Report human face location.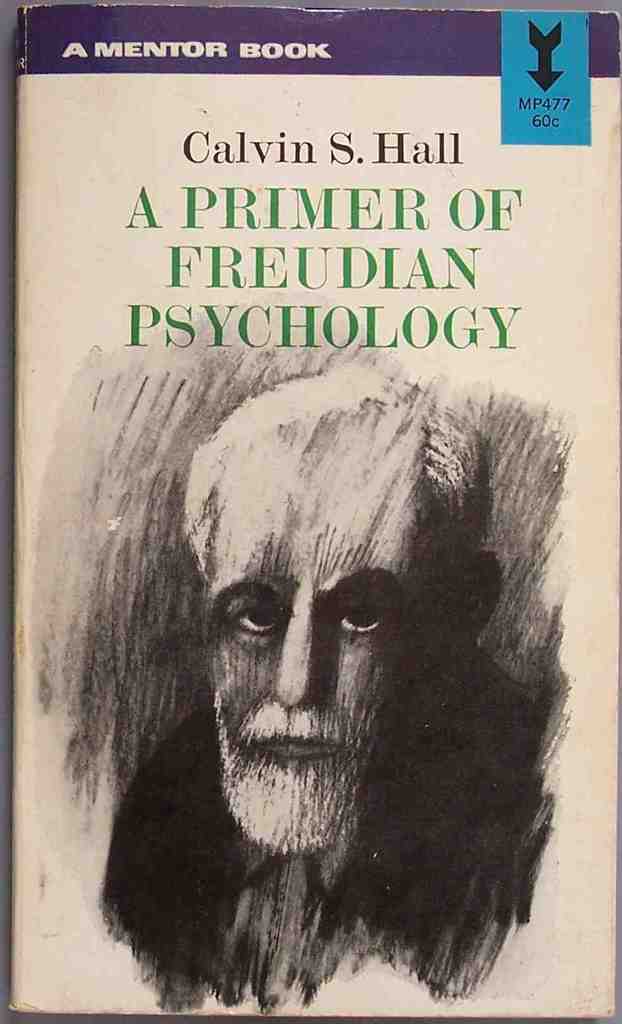
Report: locate(189, 417, 415, 857).
